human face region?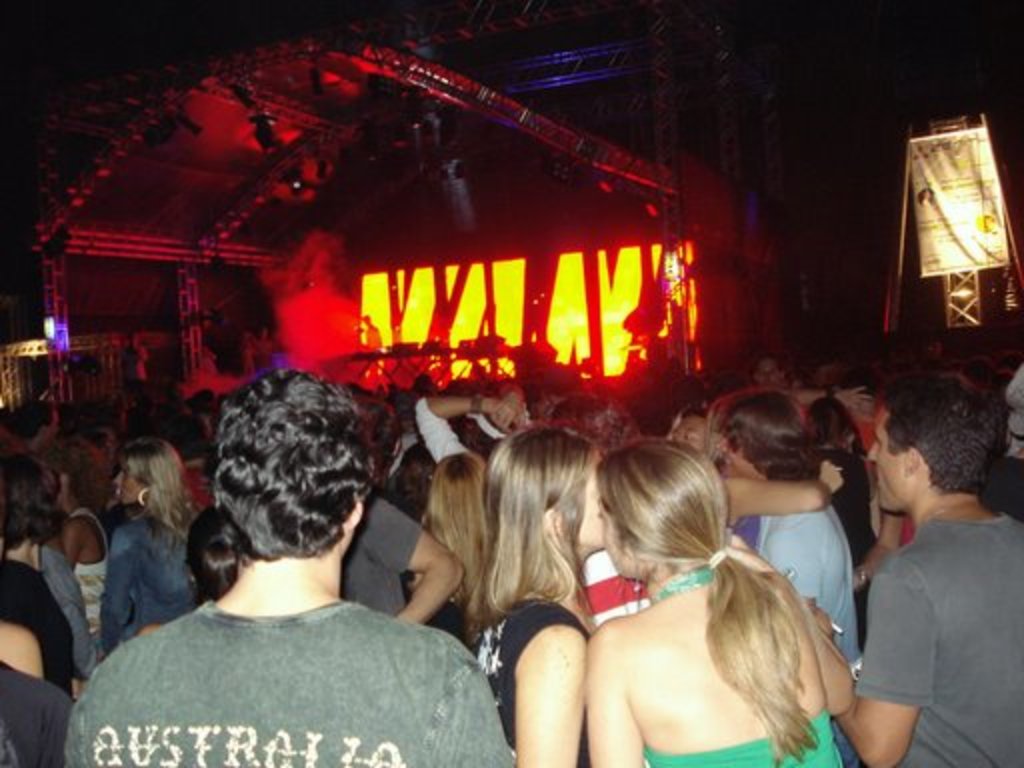
bbox(868, 410, 902, 508)
